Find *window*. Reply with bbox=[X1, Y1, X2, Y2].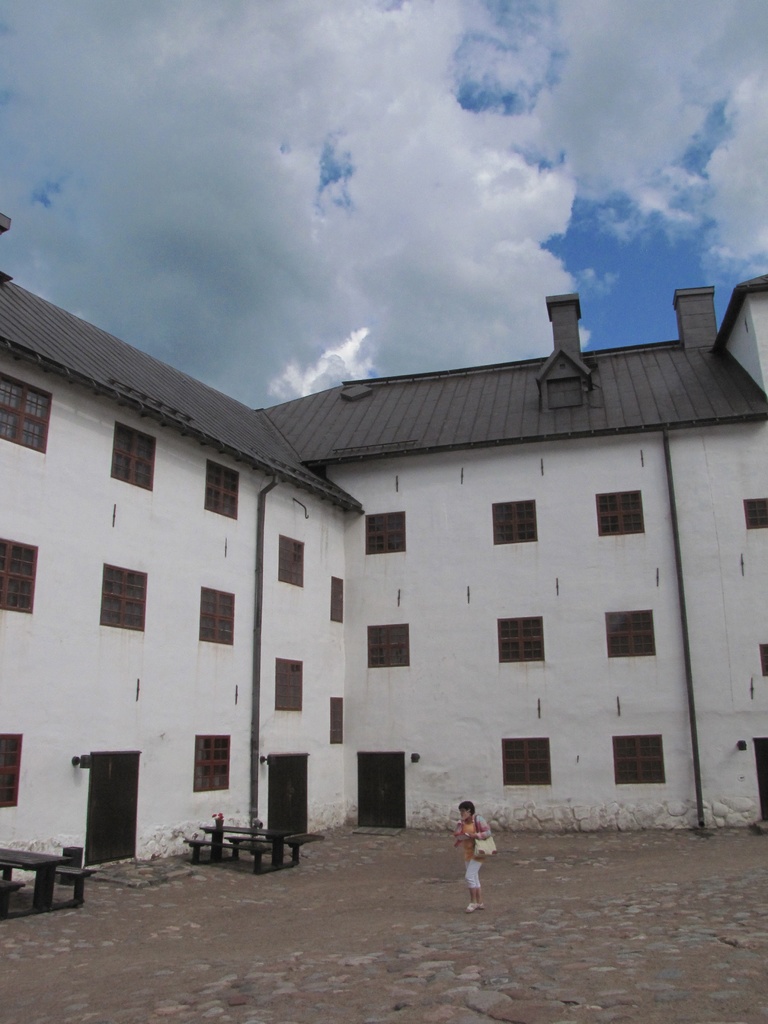
bbox=[109, 420, 151, 492].
